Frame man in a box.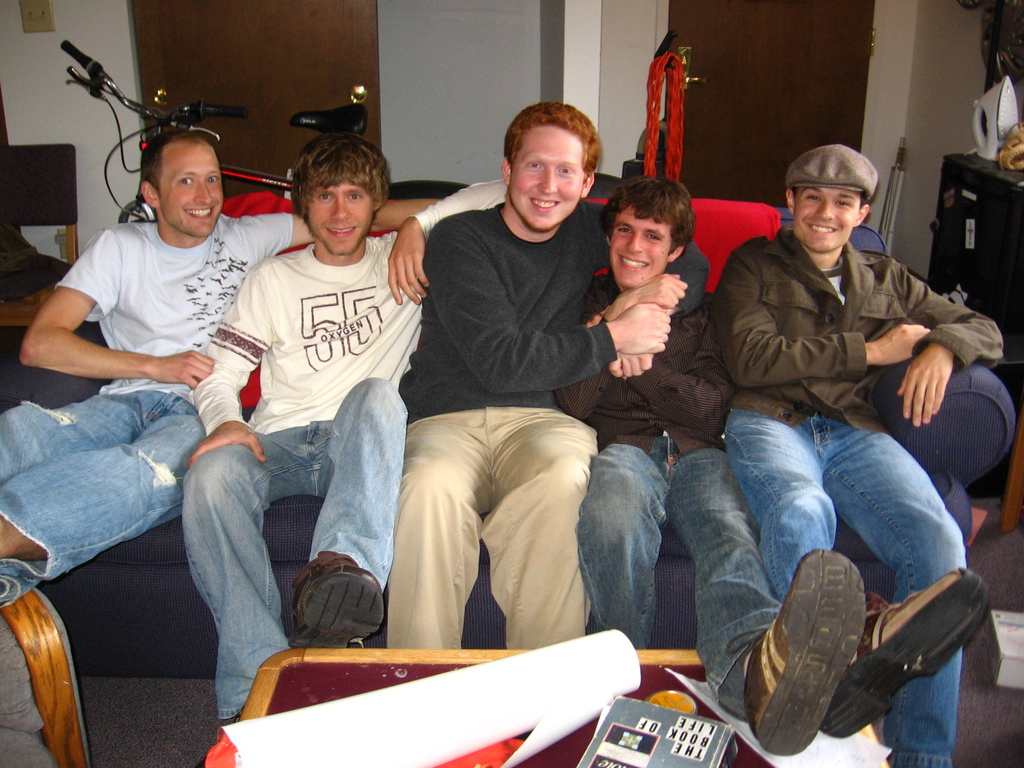
[left=0, top=129, right=452, bottom=607].
